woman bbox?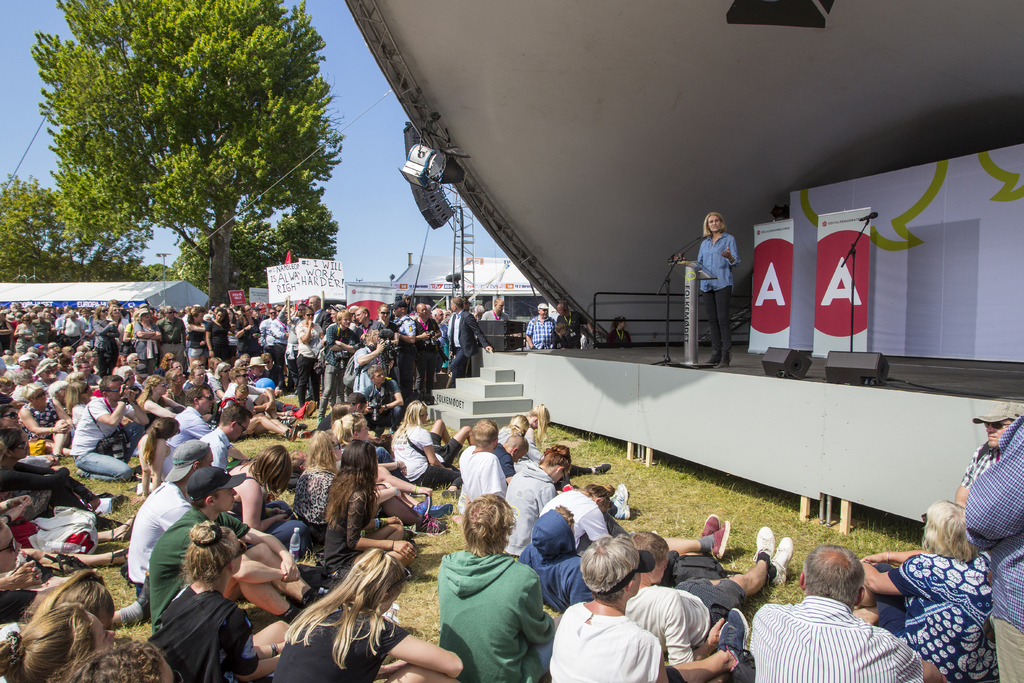
{"x1": 295, "y1": 308, "x2": 324, "y2": 406}
